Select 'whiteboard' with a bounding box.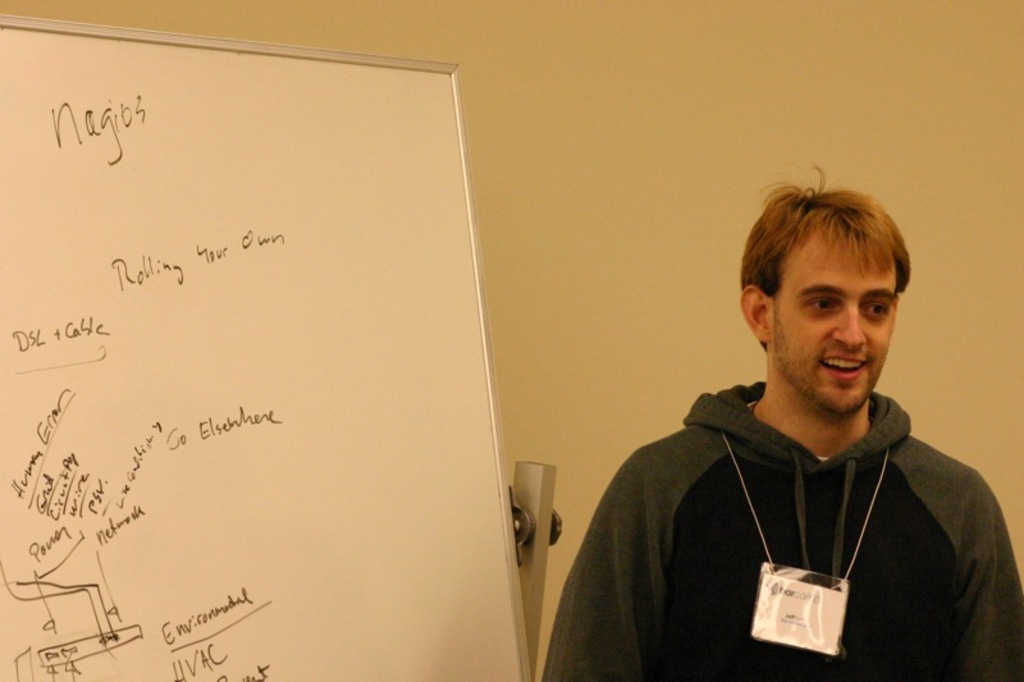
0, 9, 539, 681.
